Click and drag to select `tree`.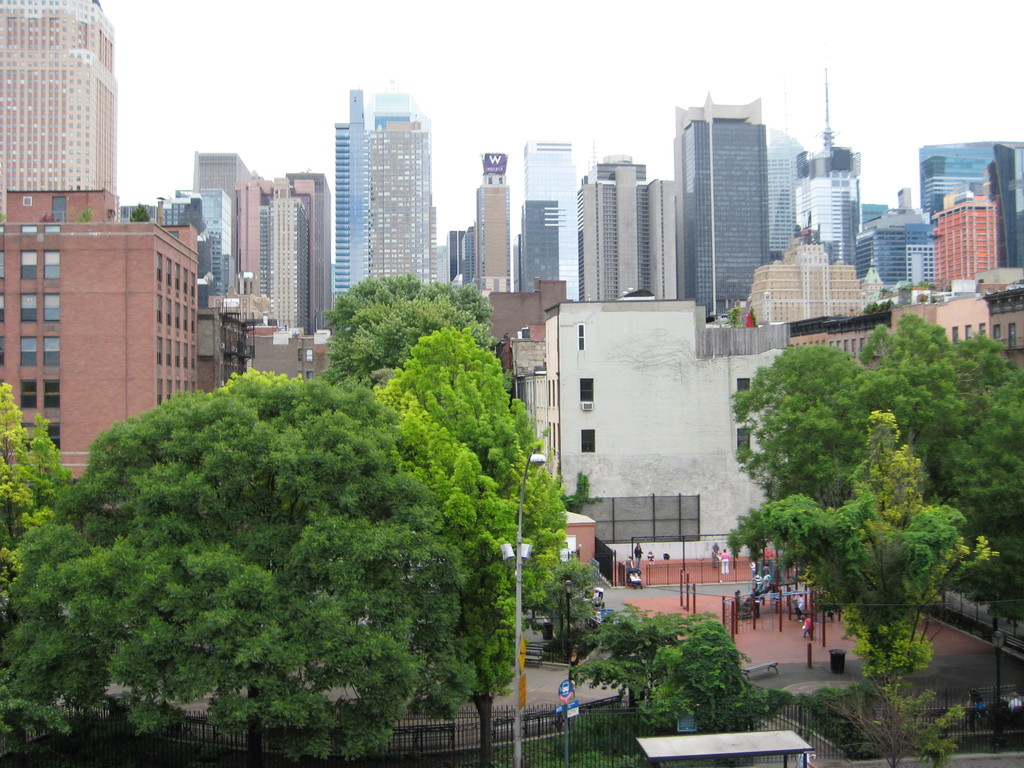
Selection: detection(4, 372, 514, 767).
